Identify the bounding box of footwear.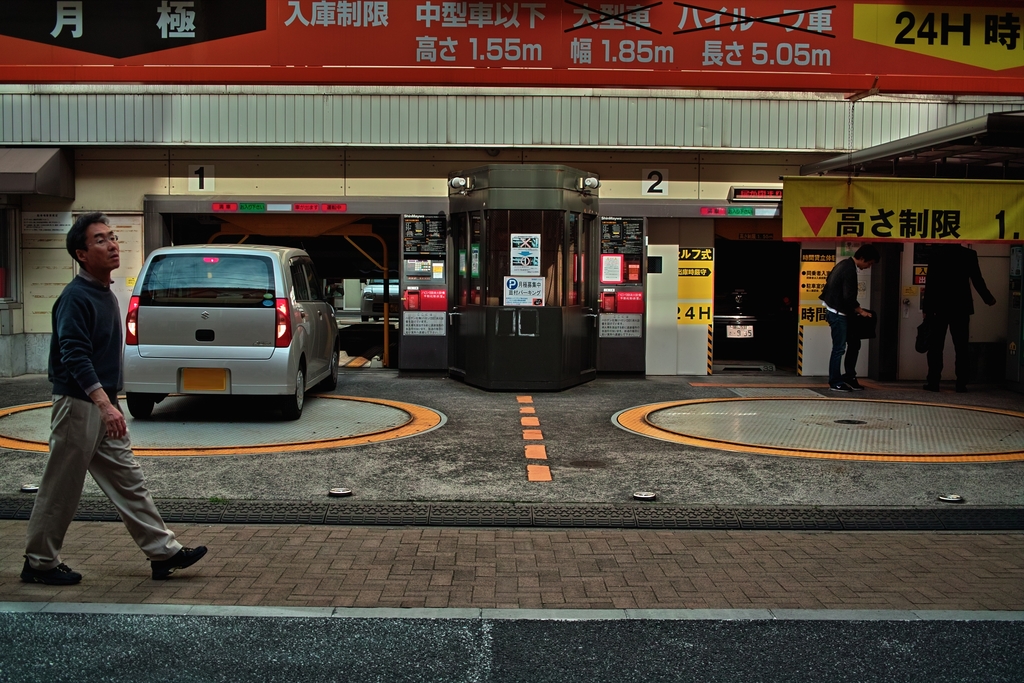
box=[146, 547, 211, 584].
